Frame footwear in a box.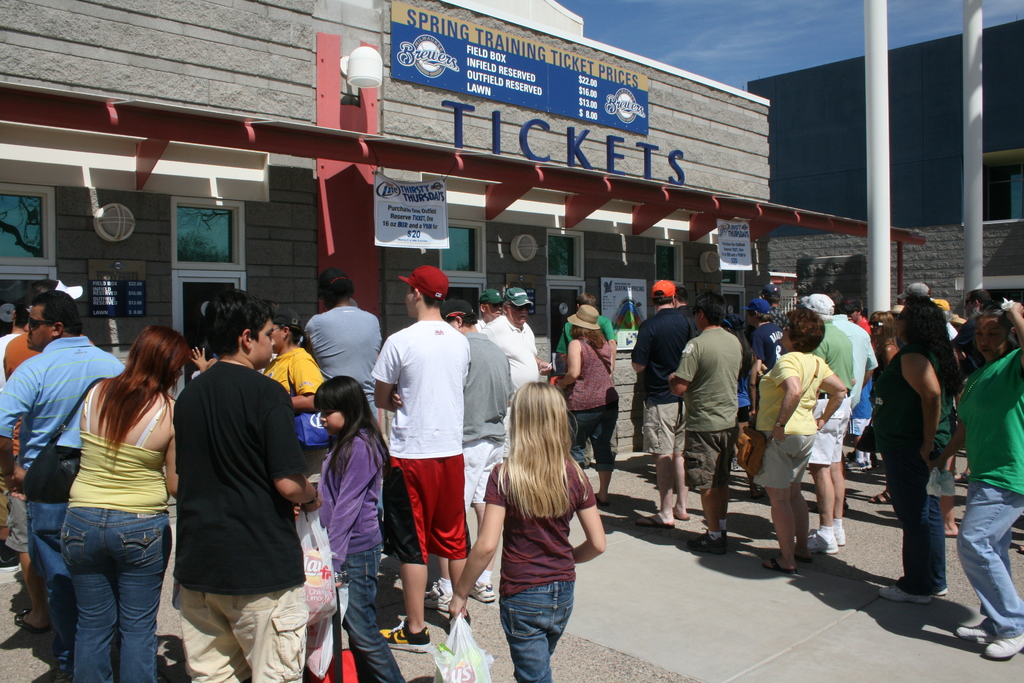
<box>376,616,433,650</box>.
